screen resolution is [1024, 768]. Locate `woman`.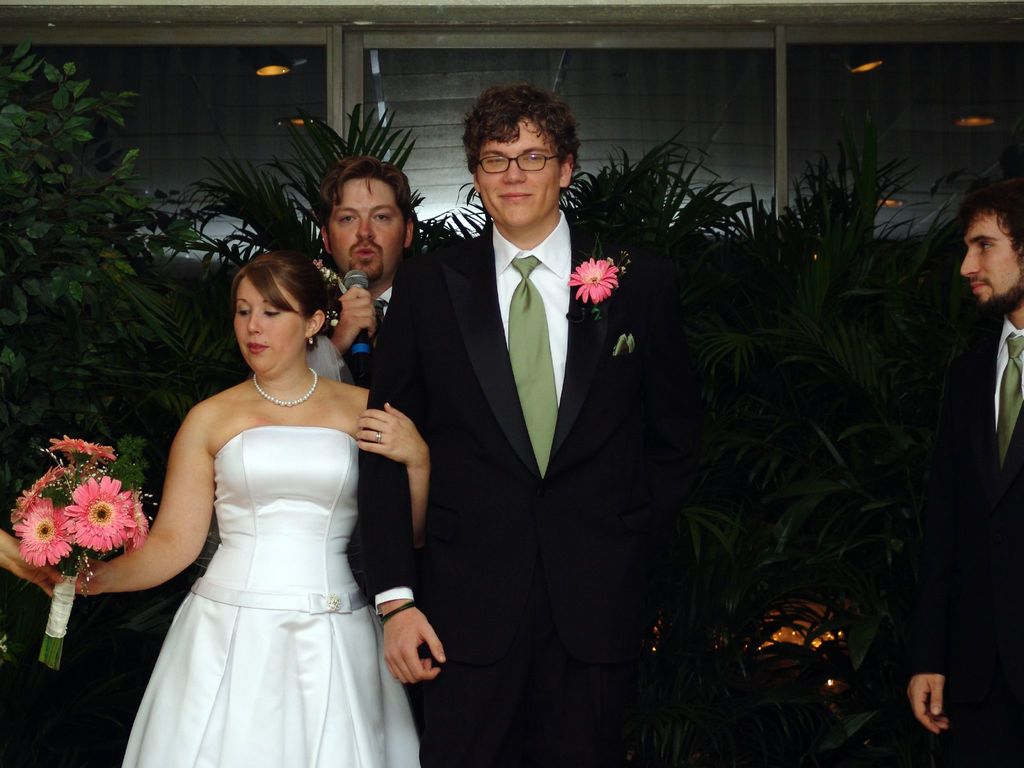
(left=73, top=249, right=431, bottom=767).
